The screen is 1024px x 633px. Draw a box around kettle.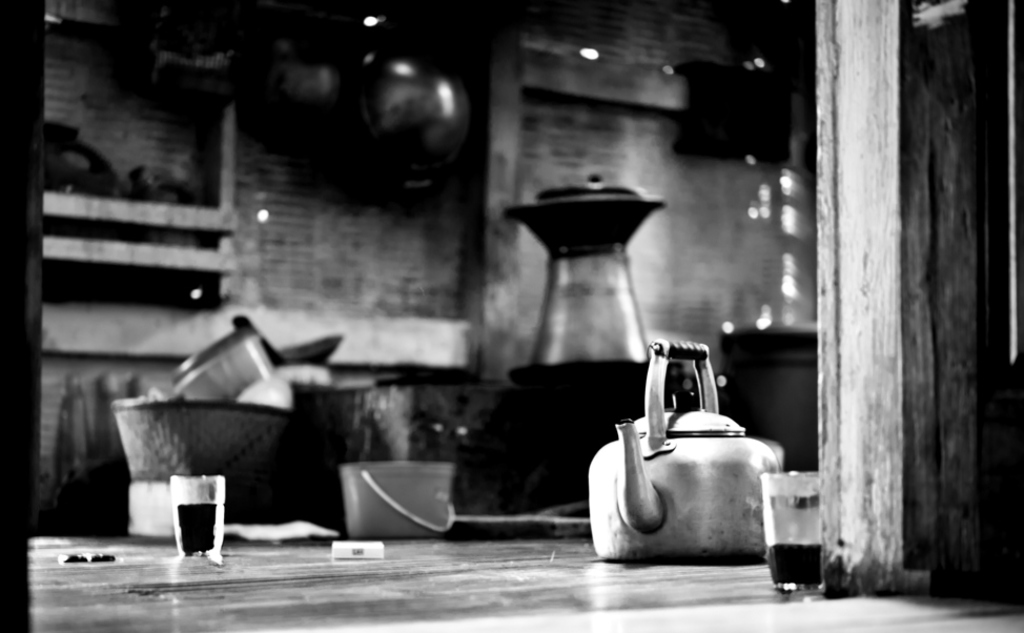
578 332 780 556.
